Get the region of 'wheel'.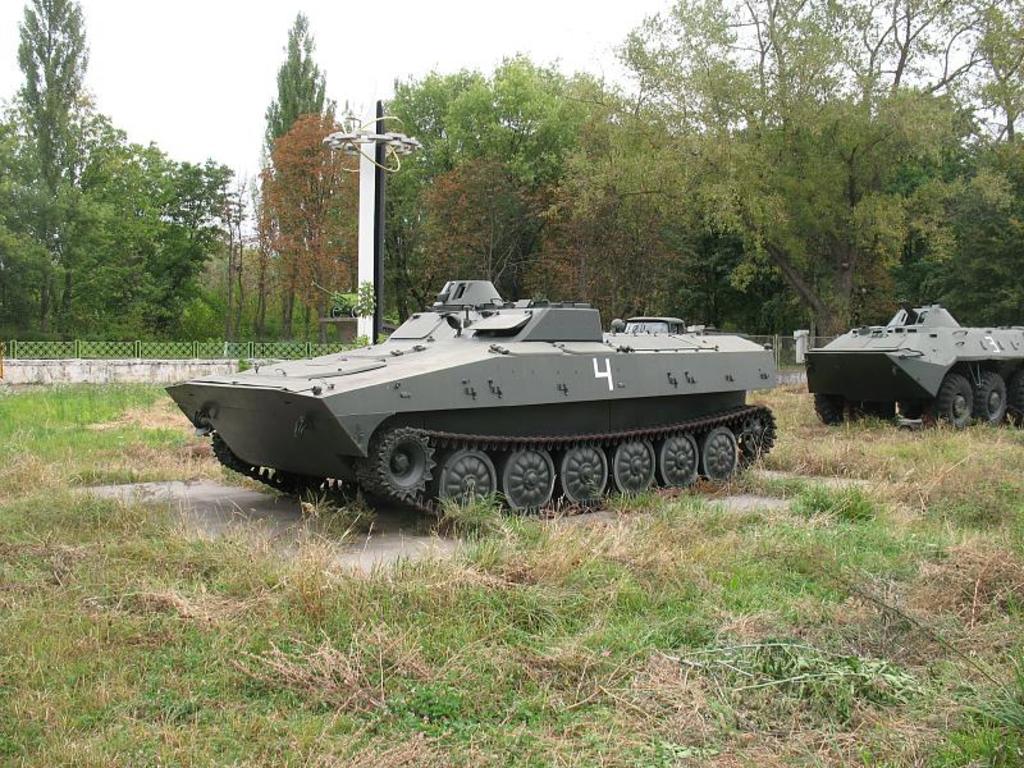
left=1012, top=375, right=1023, bottom=422.
